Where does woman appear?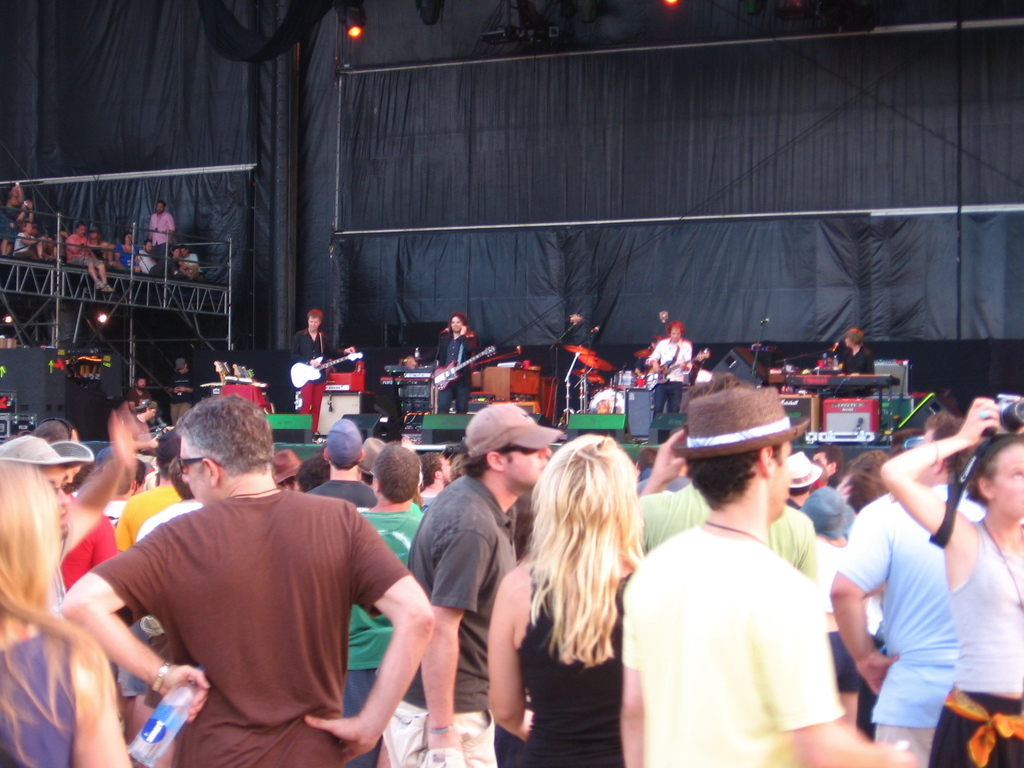
Appears at [x1=0, y1=180, x2=22, y2=253].
